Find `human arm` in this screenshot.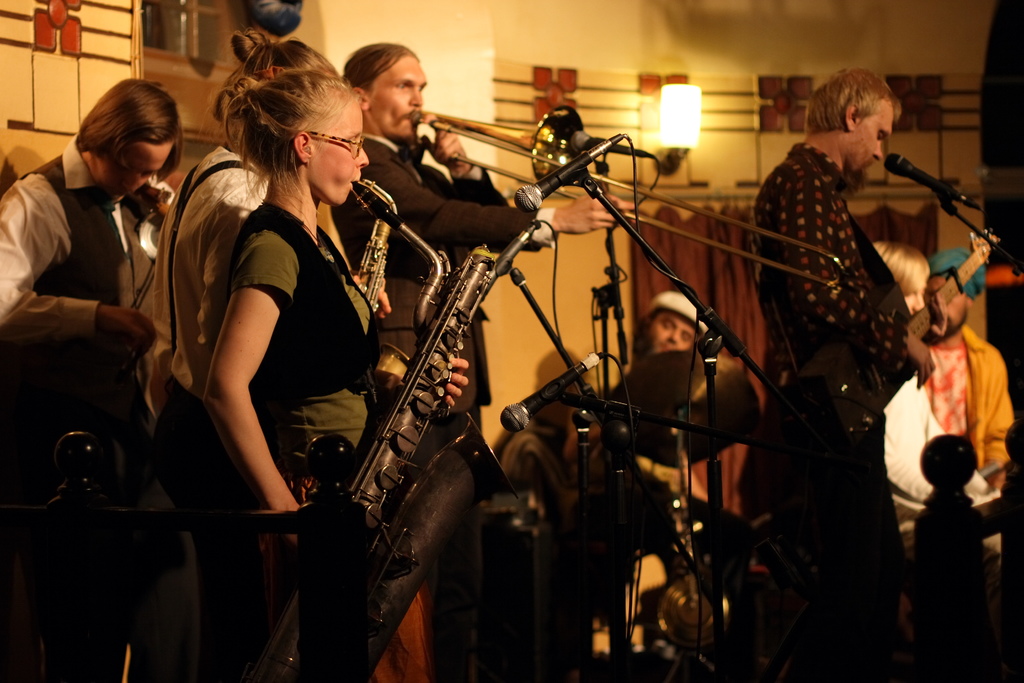
The bounding box for `human arm` is (x1=364, y1=146, x2=630, y2=255).
